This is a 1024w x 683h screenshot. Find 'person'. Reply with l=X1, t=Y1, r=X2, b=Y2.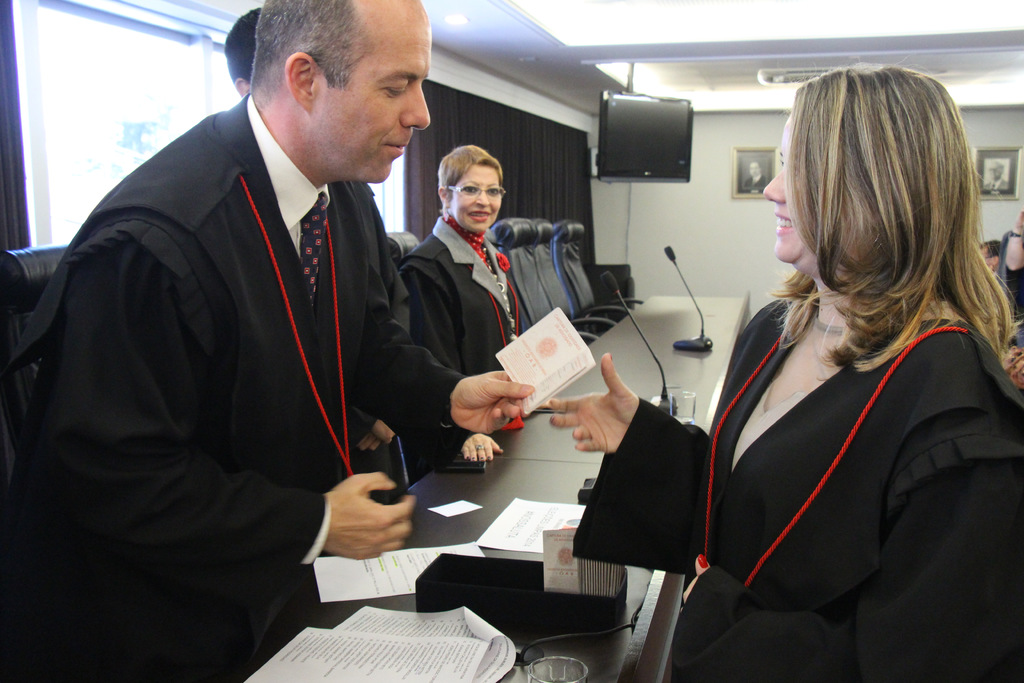
l=60, t=6, r=437, b=673.
